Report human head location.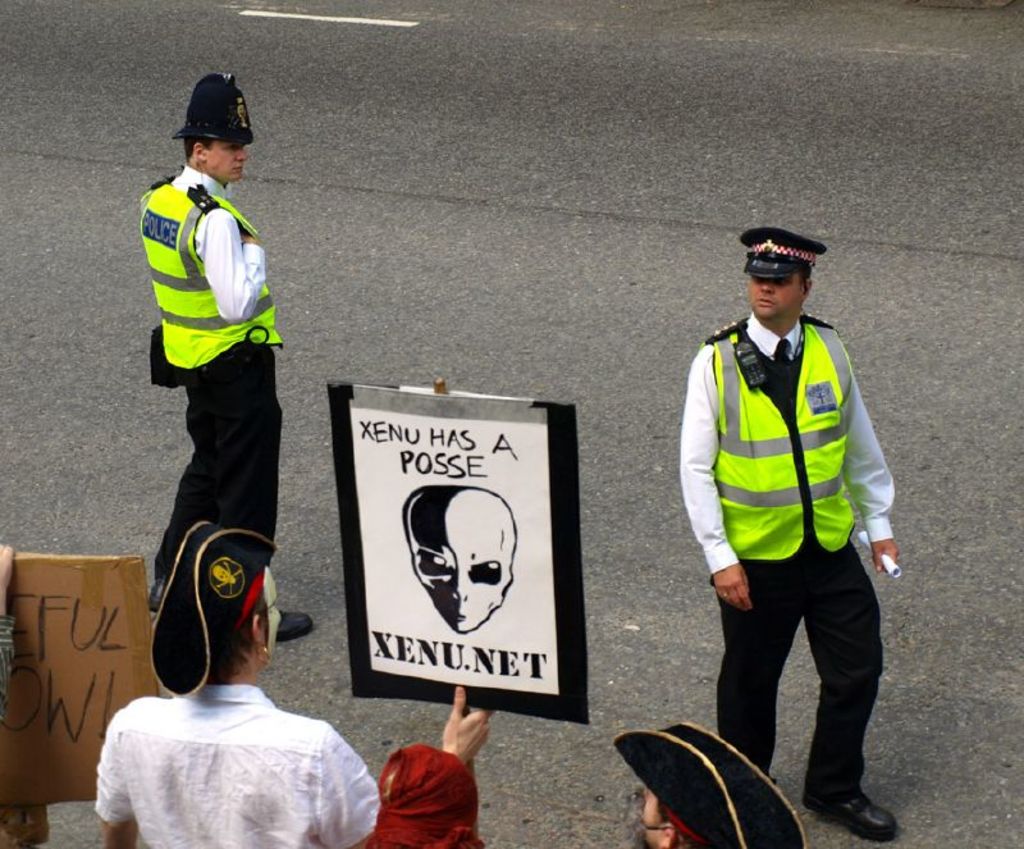
Report: {"left": 155, "top": 63, "right": 251, "bottom": 168}.
